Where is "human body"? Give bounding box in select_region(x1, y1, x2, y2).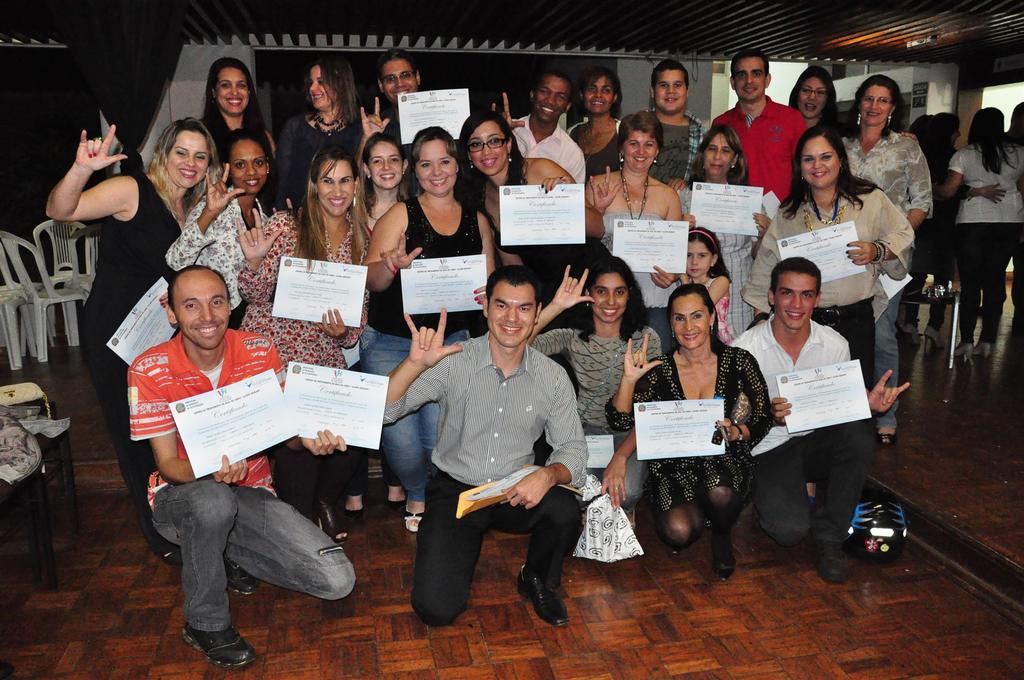
select_region(42, 117, 231, 563).
